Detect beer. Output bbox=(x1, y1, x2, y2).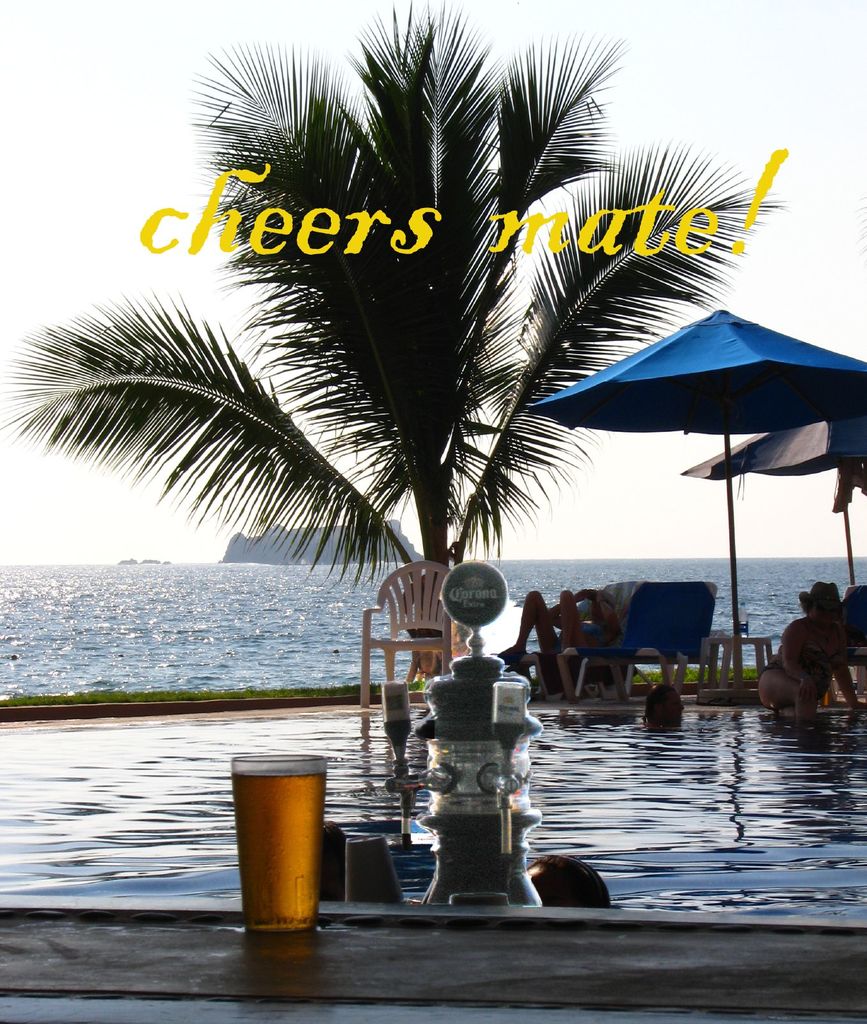
bbox=(228, 767, 328, 934).
